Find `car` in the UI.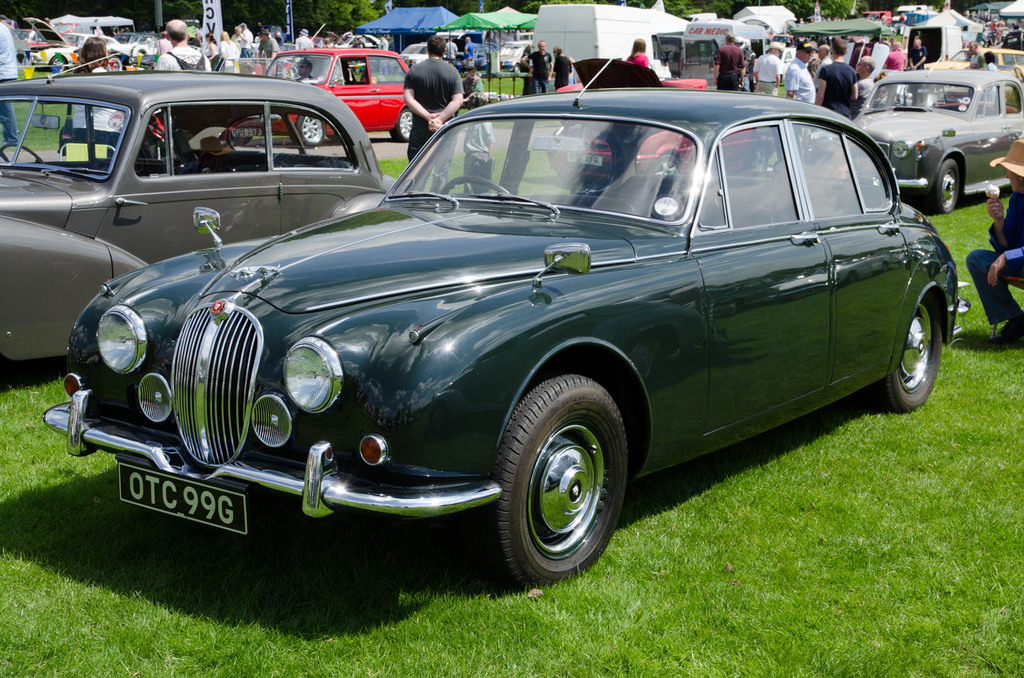
UI element at (74, 70, 965, 581).
